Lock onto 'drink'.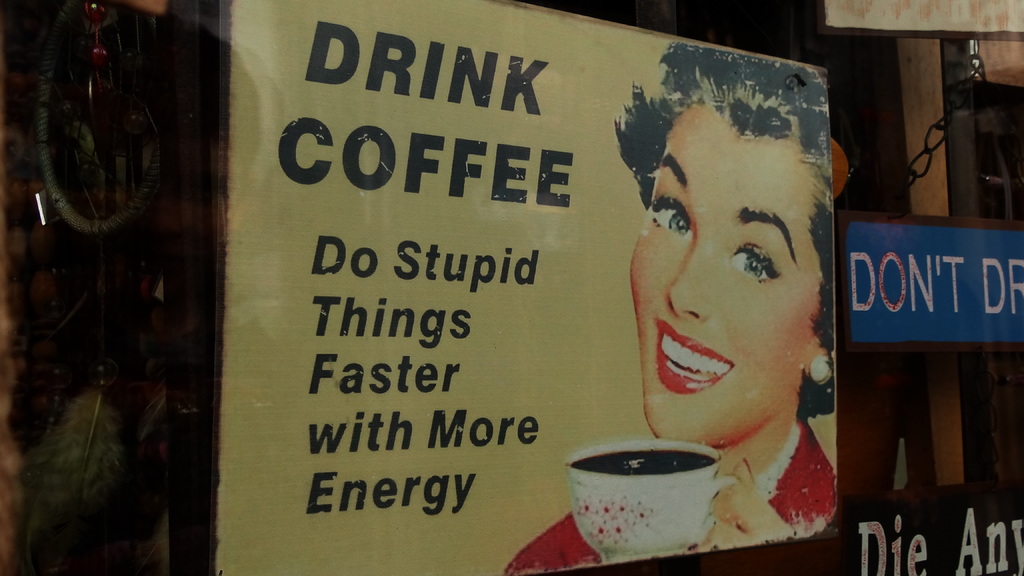
Locked: [566, 442, 712, 472].
